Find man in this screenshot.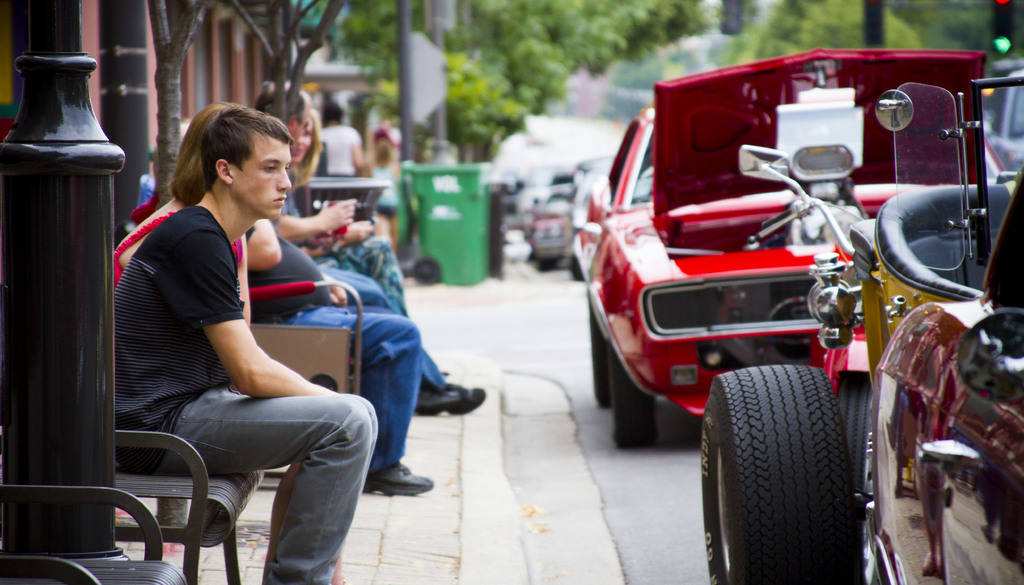
The bounding box for man is <box>315,103,364,203</box>.
